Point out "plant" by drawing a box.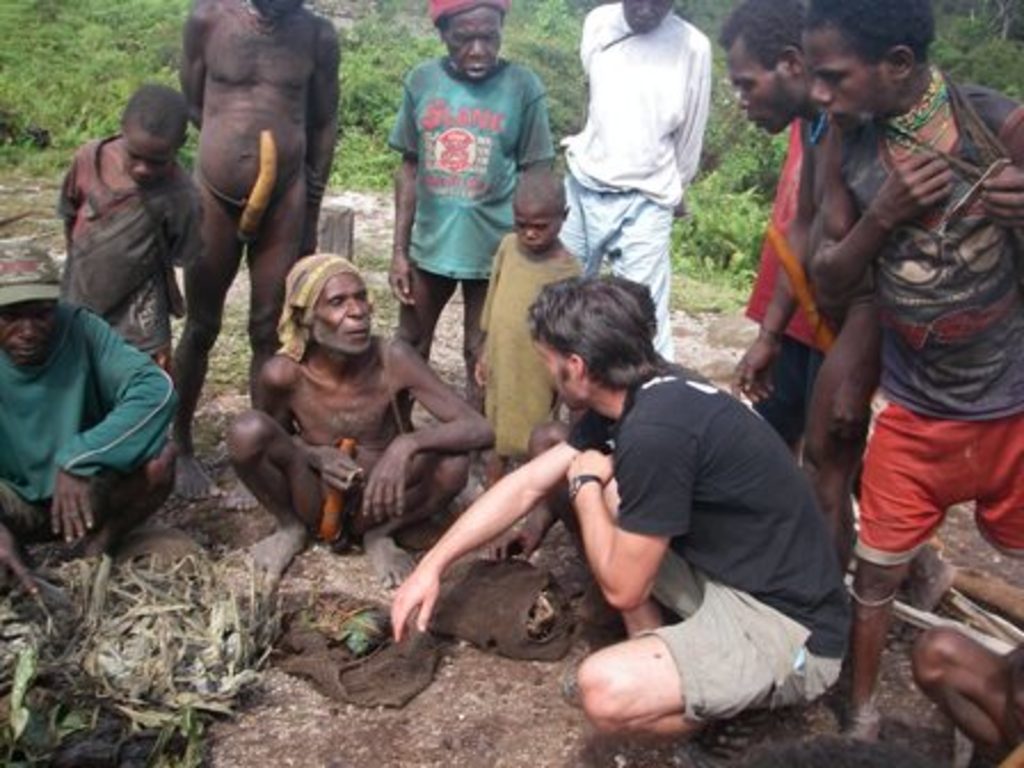
(501, 0, 601, 176).
